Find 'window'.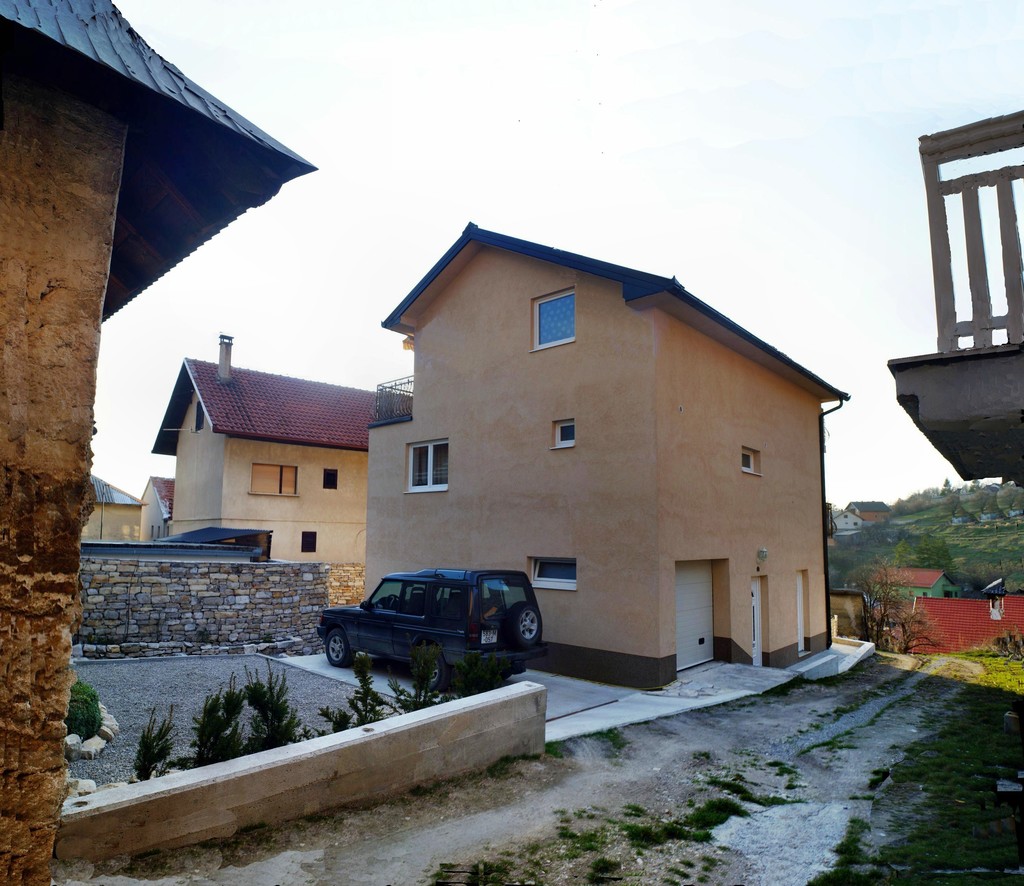
box(552, 419, 577, 449).
